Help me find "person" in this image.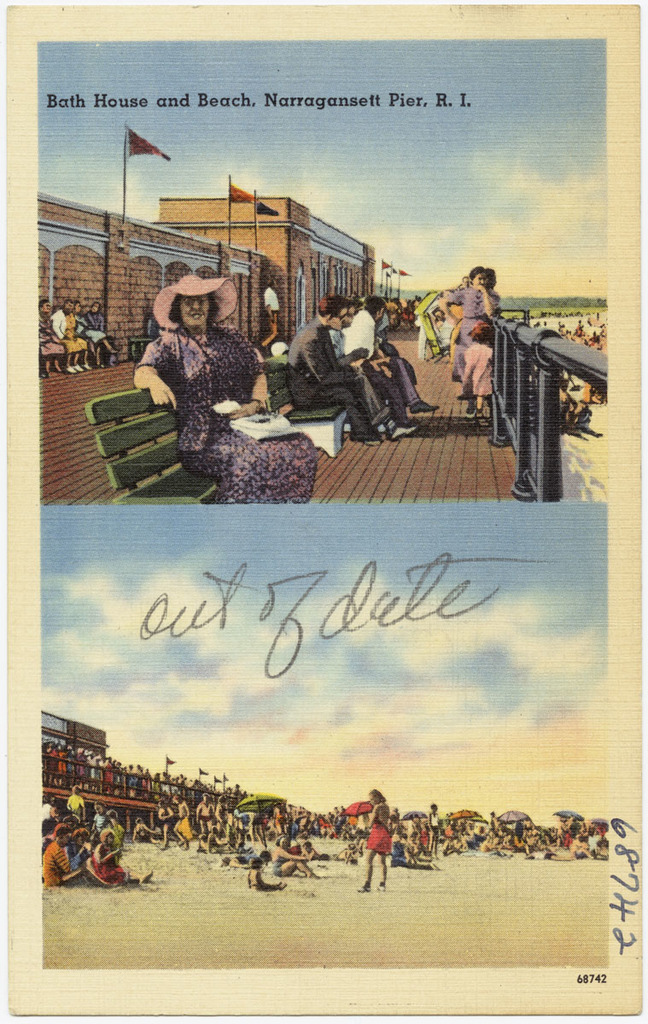
Found it: [x1=288, y1=294, x2=418, y2=446].
